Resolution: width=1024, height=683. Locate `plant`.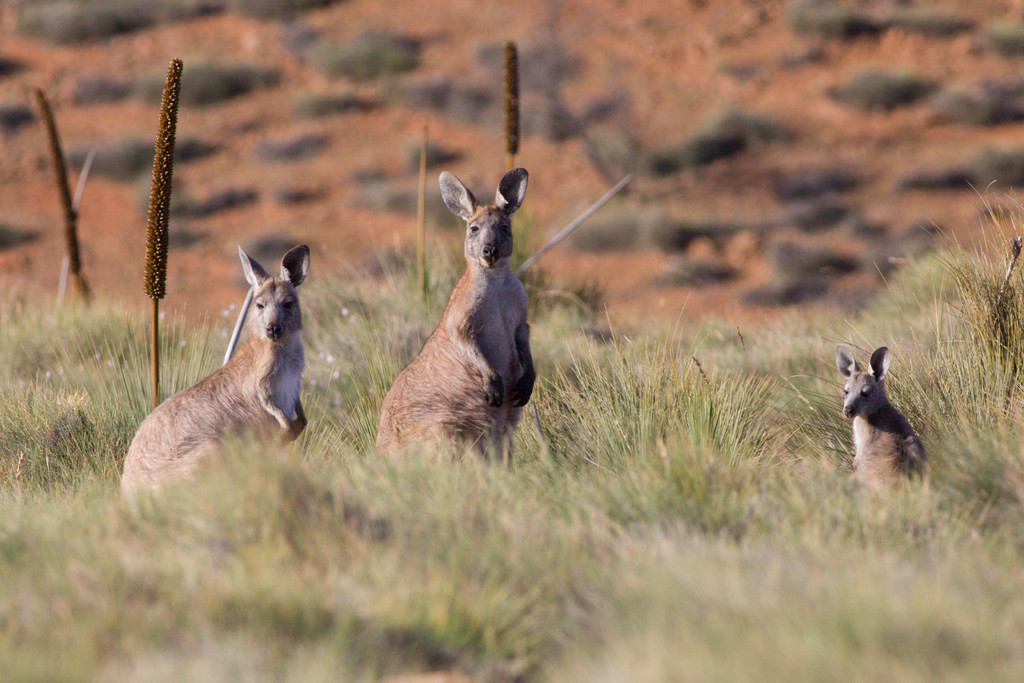
0 210 42 263.
